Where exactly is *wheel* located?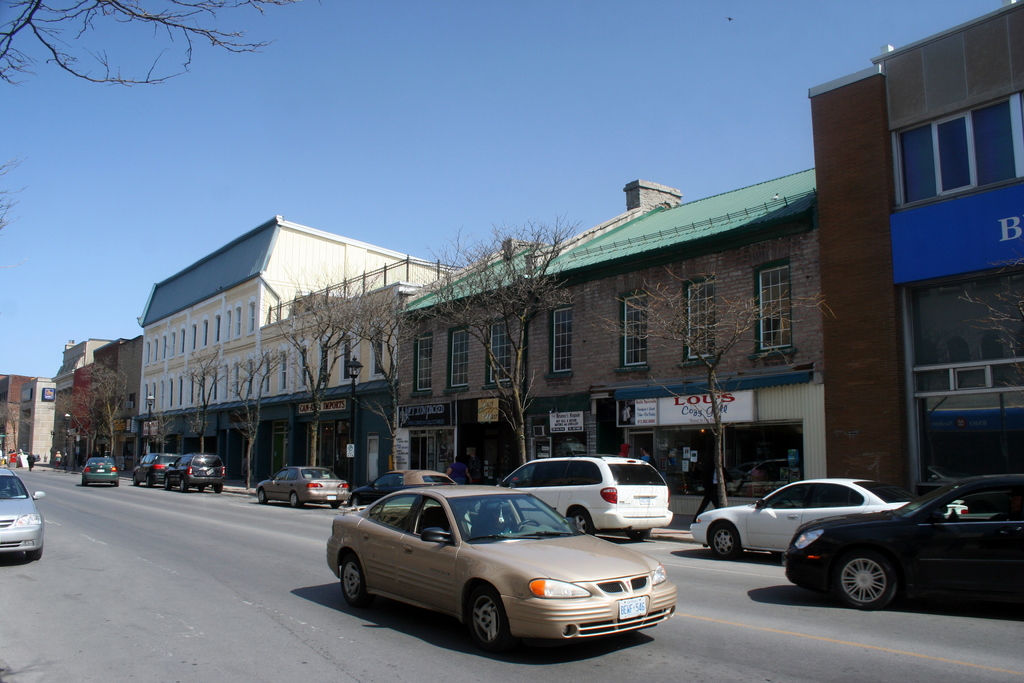
Its bounding box is <region>213, 479, 222, 493</region>.
